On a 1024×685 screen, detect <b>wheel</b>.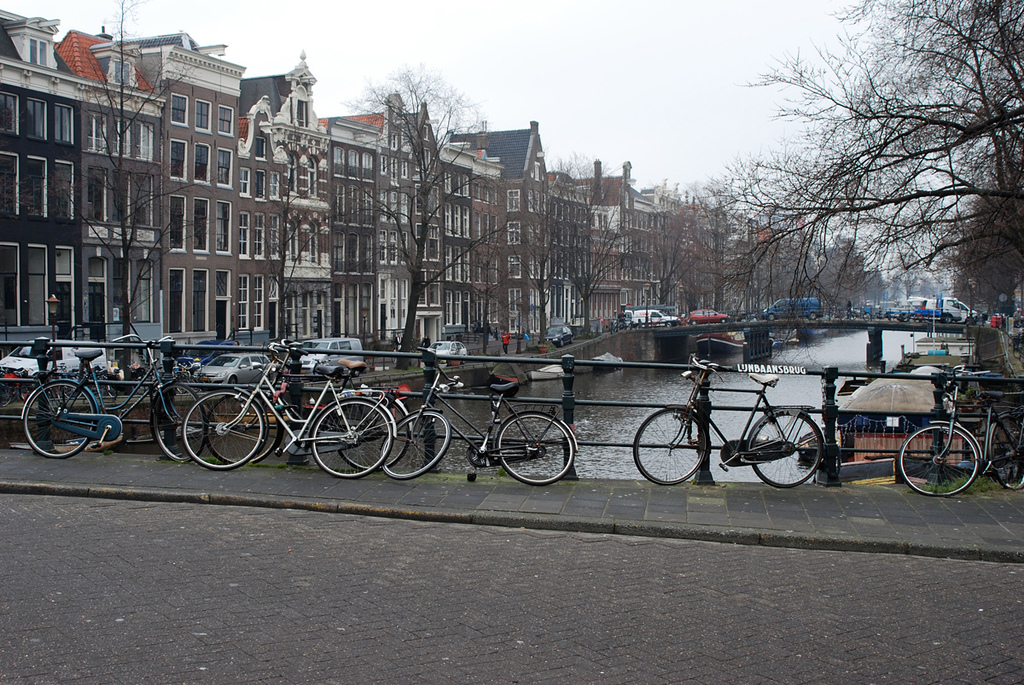
749, 411, 820, 487.
